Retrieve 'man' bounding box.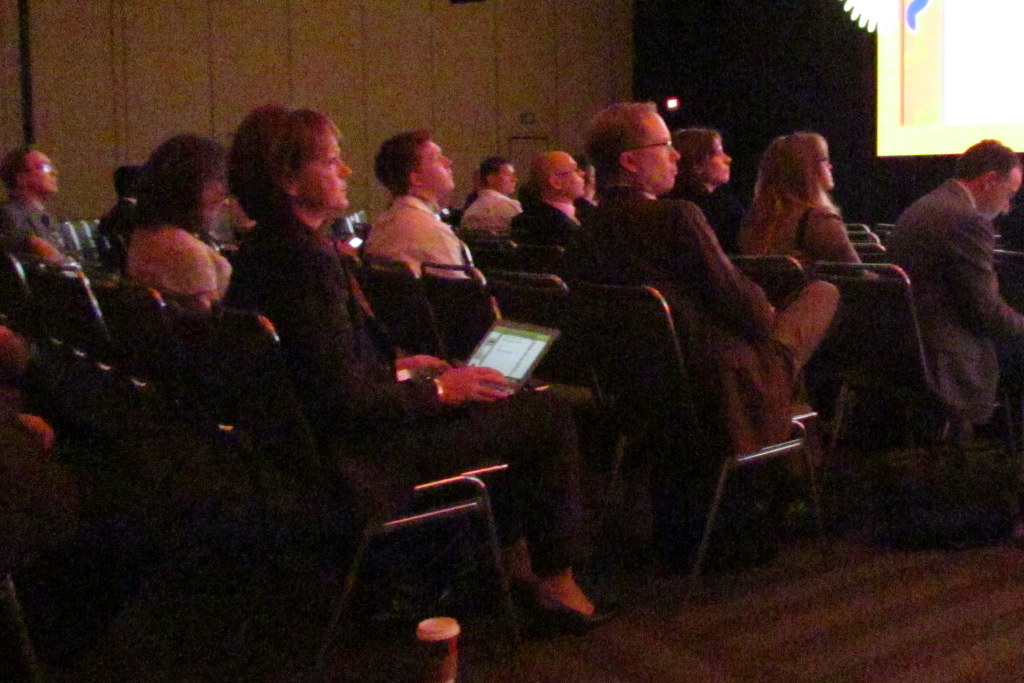
Bounding box: (508,144,602,278).
